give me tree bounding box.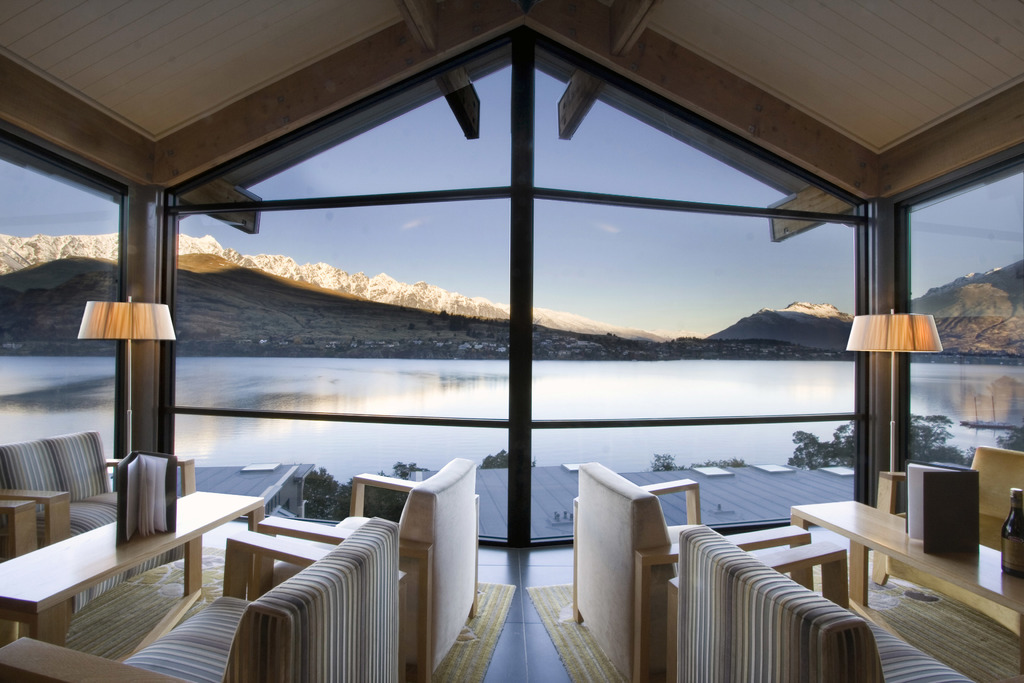
x1=648 y1=452 x2=744 y2=474.
